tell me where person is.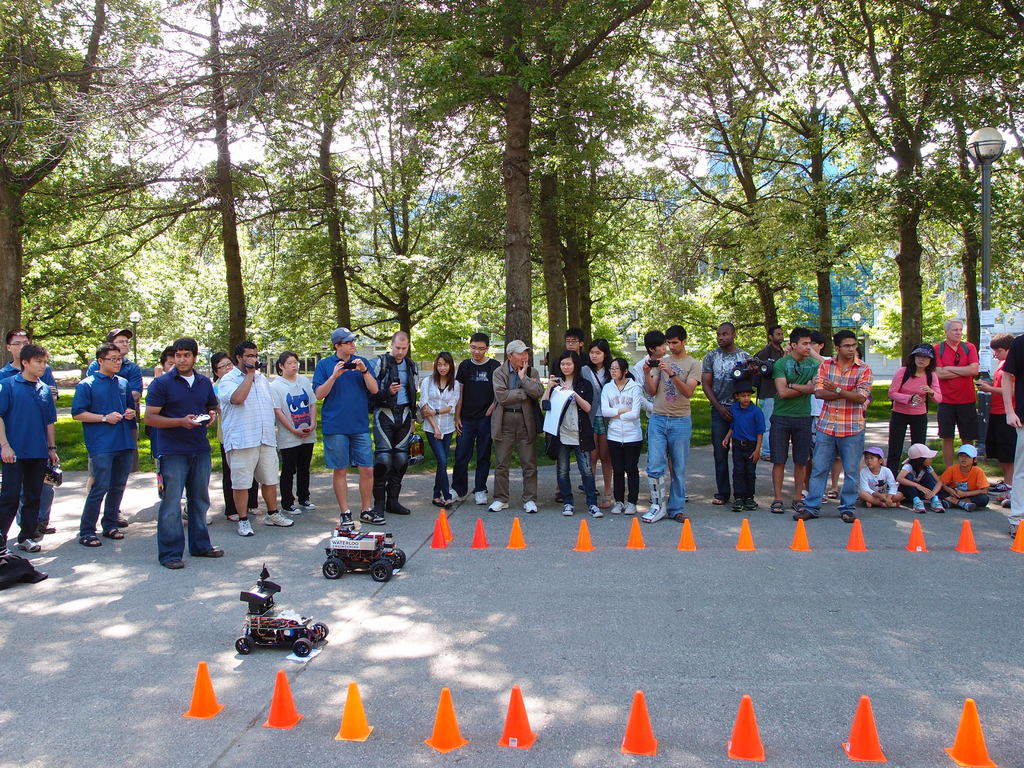
person is at (x1=420, y1=351, x2=460, y2=508).
